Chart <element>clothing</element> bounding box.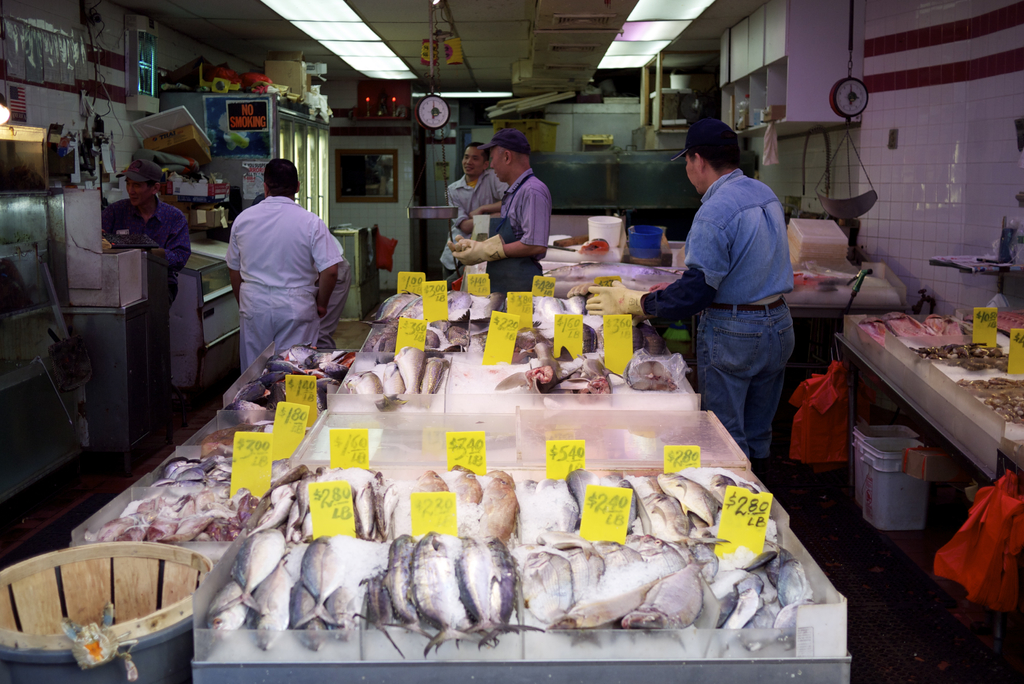
Charted: x1=641, y1=159, x2=793, y2=475.
